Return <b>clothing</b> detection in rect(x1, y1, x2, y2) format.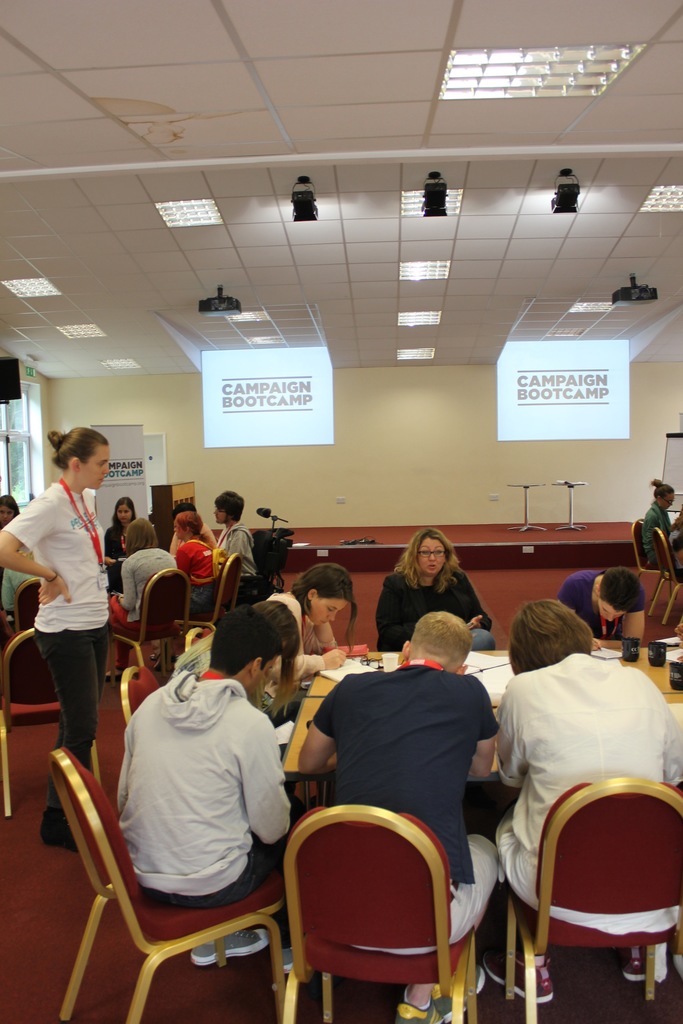
rect(3, 479, 108, 818).
